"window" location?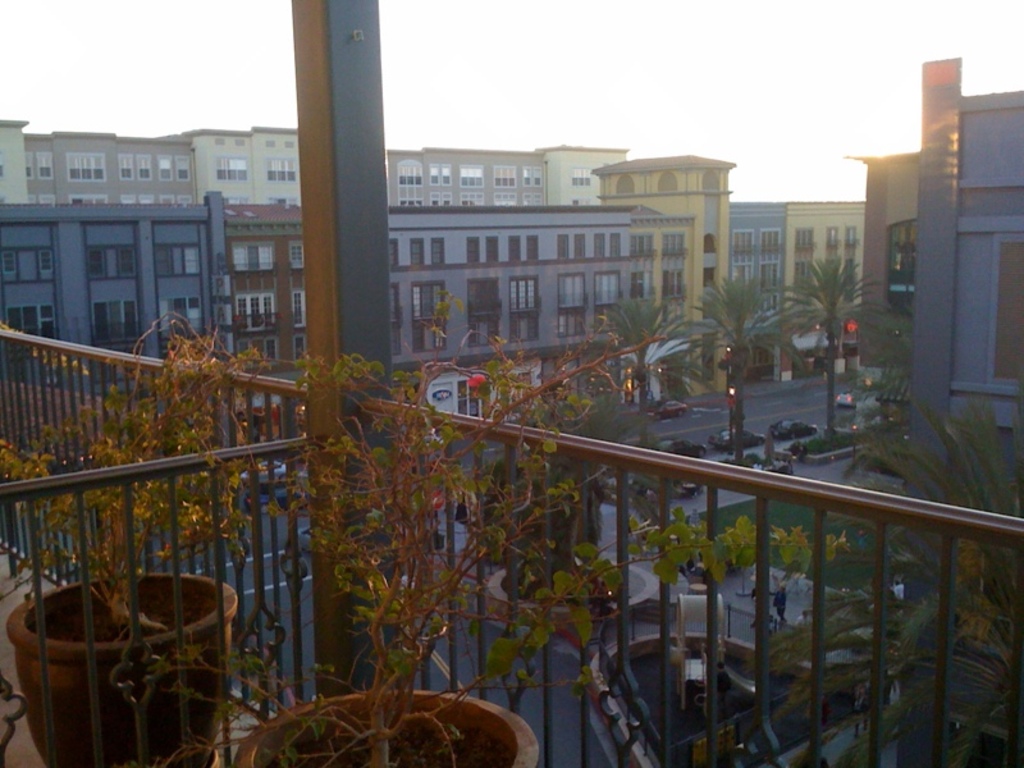
box=[233, 243, 279, 274]
